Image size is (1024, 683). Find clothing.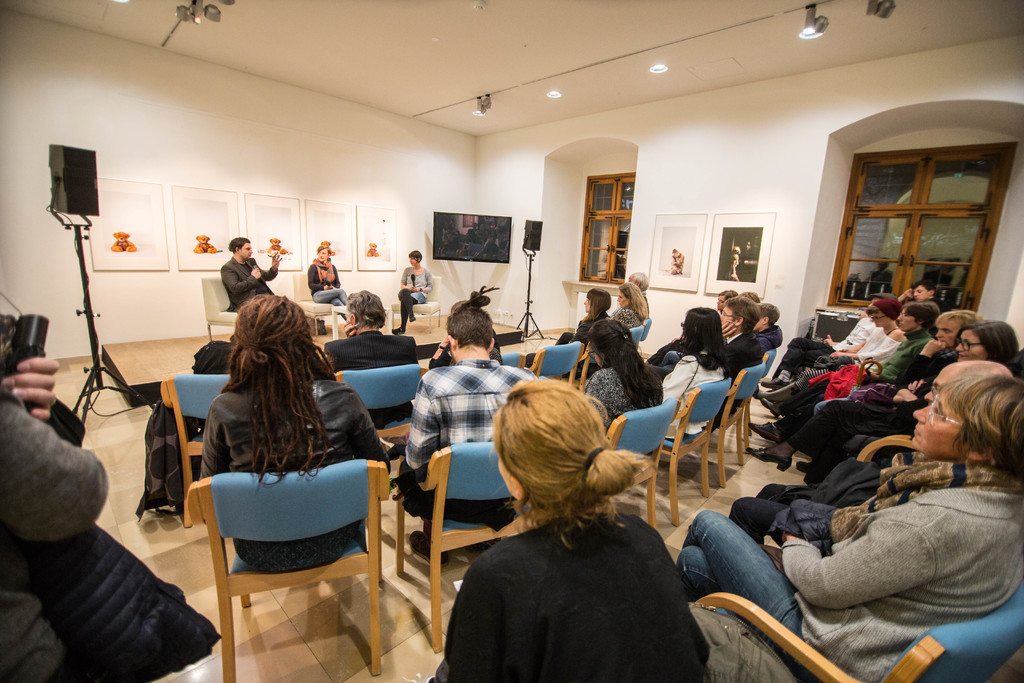
x1=202 y1=370 x2=398 y2=577.
